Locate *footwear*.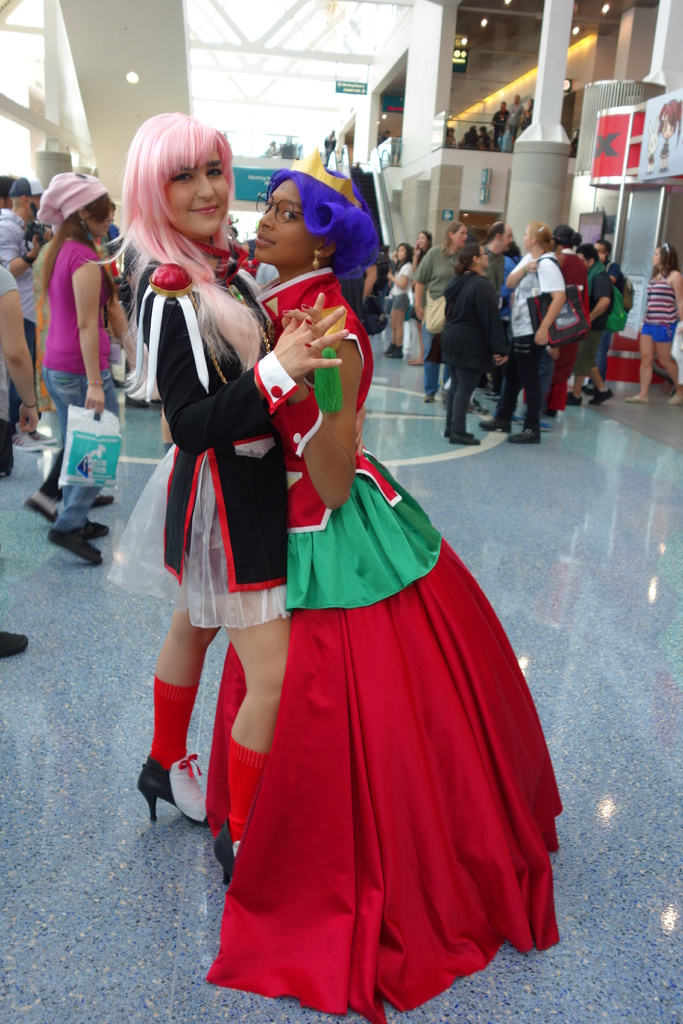
Bounding box: bbox=[90, 515, 113, 540].
